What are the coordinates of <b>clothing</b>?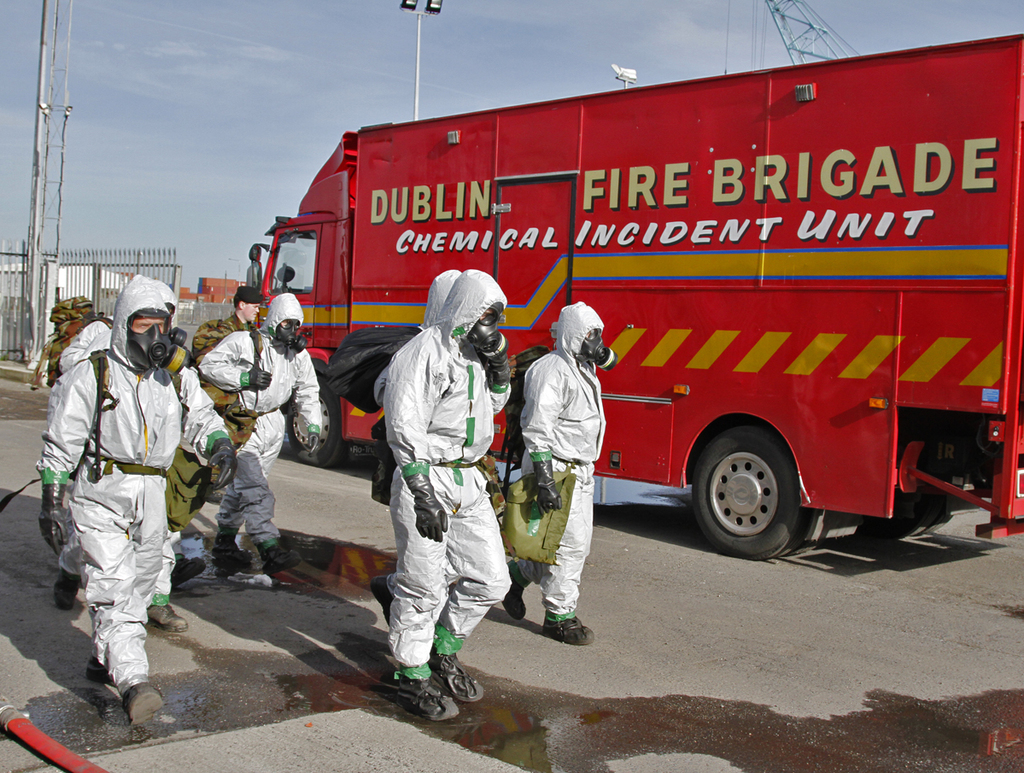
387 271 508 680.
